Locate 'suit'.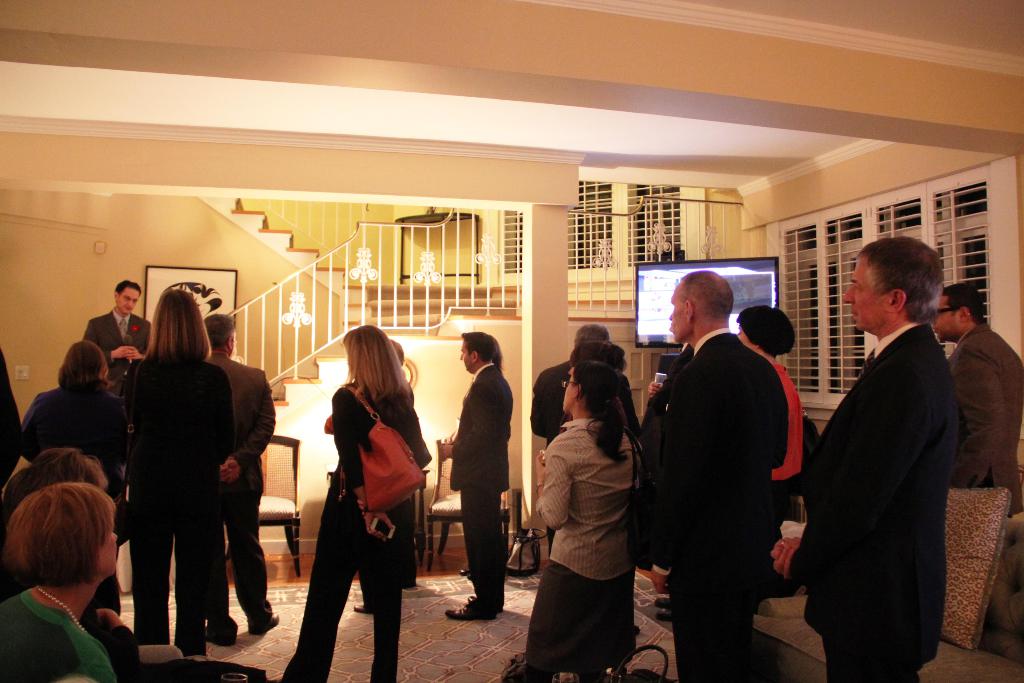
Bounding box: BBox(446, 362, 510, 609).
